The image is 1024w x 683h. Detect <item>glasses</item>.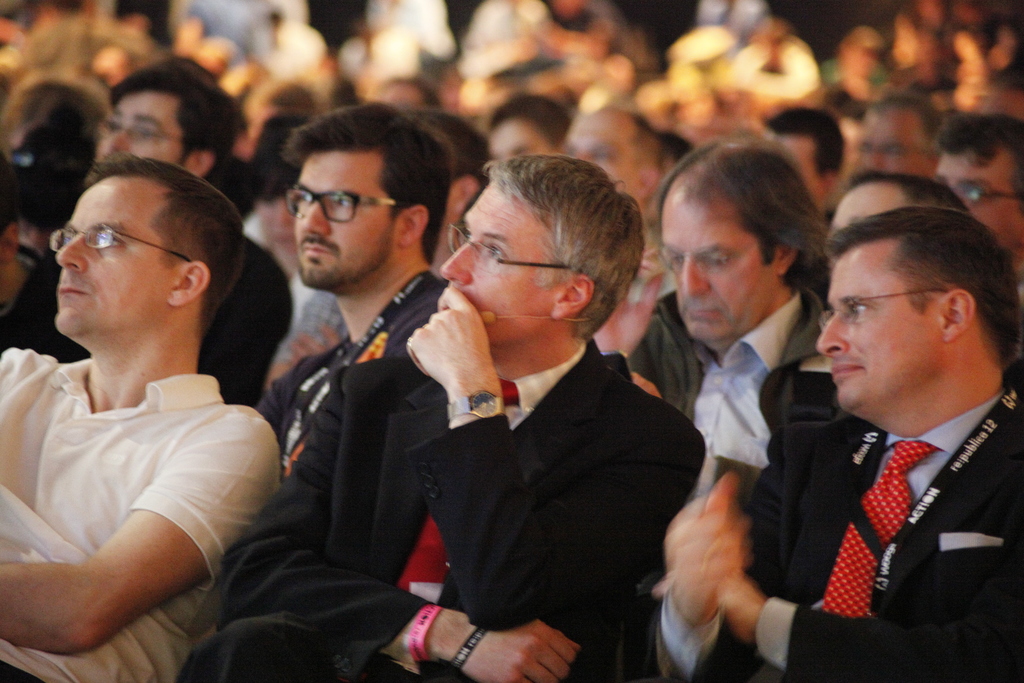
Detection: crop(815, 281, 954, 332).
